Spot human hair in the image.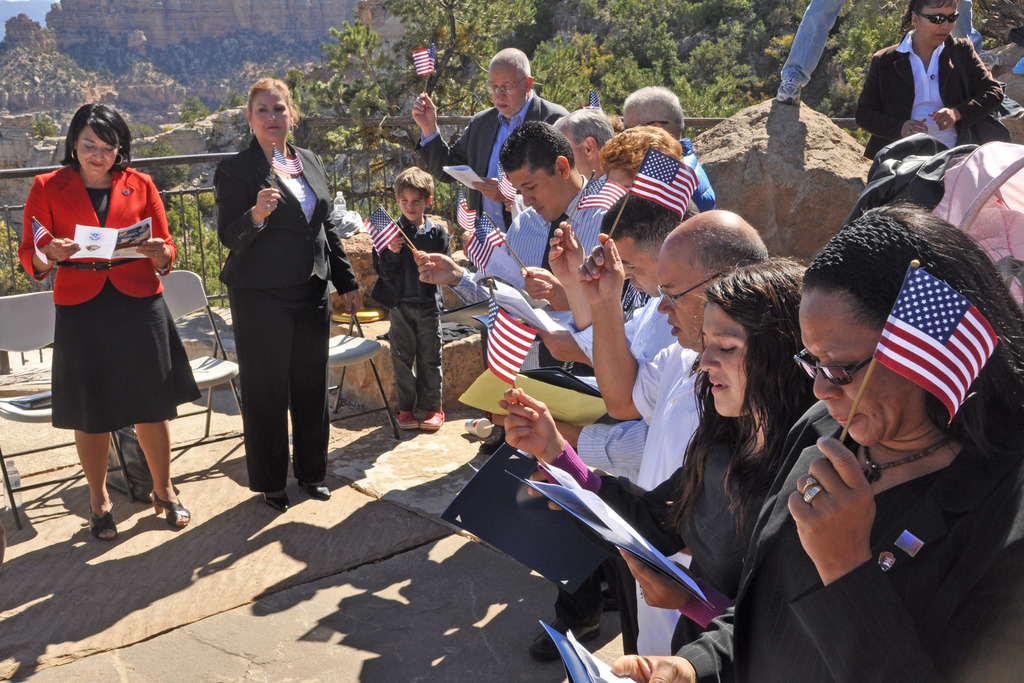
human hair found at box(496, 119, 576, 173).
